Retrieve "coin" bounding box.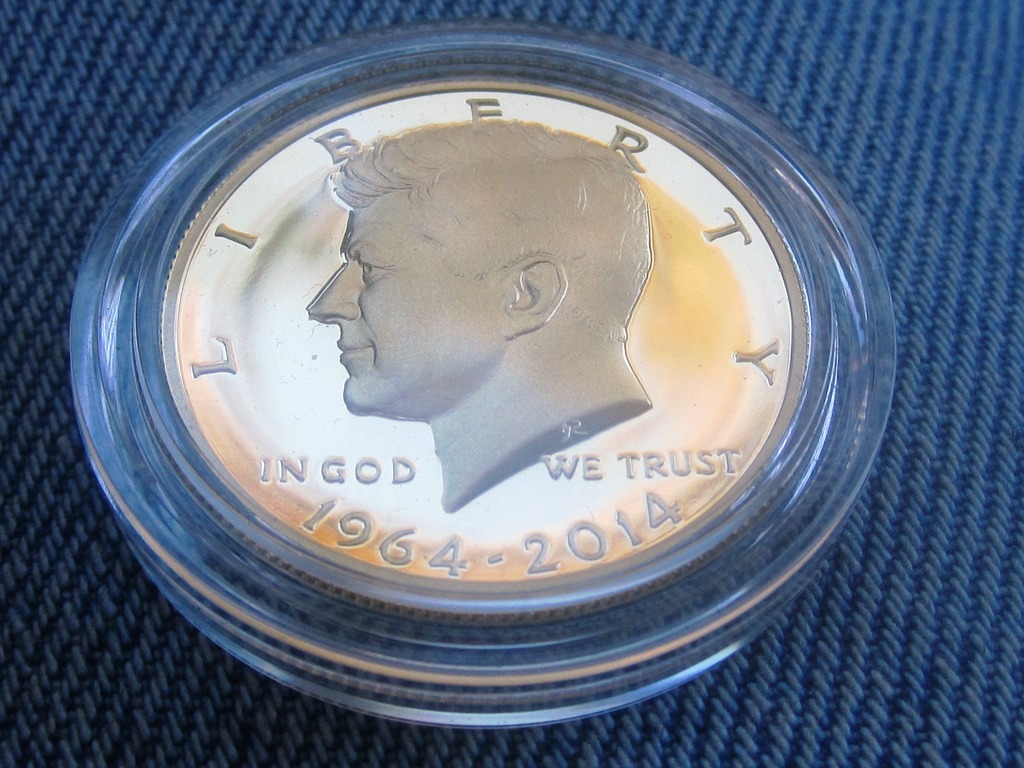
Bounding box: 153/76/813/628.
